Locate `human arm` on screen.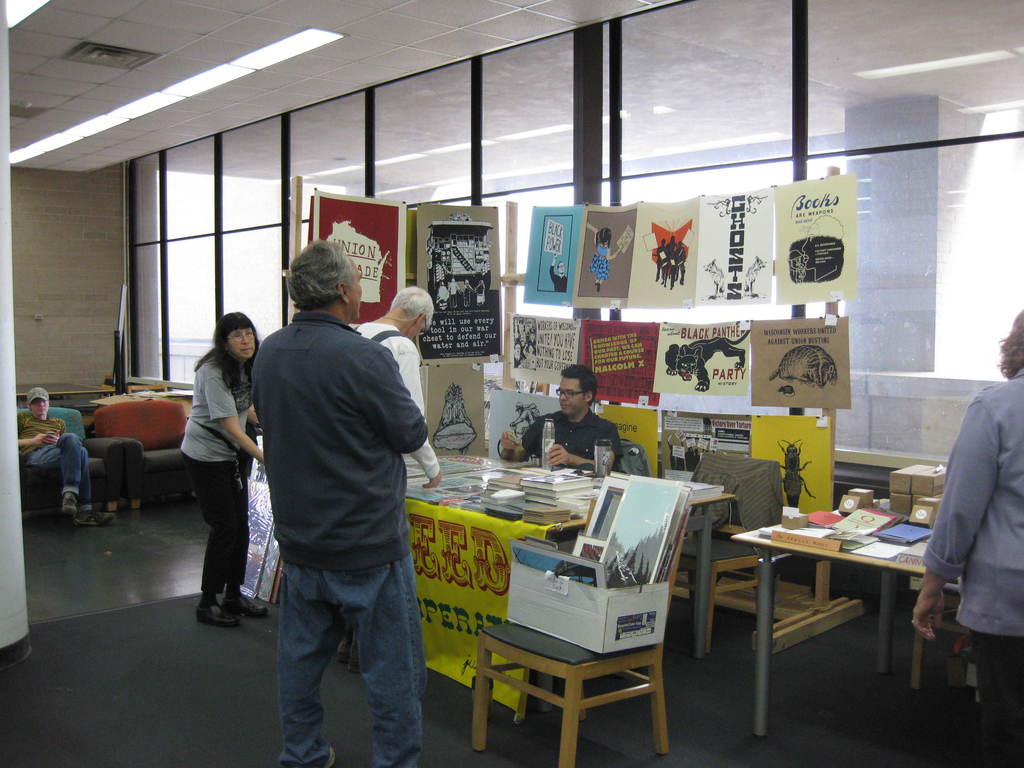
On screen at crop(7, 419, 54, 451).
